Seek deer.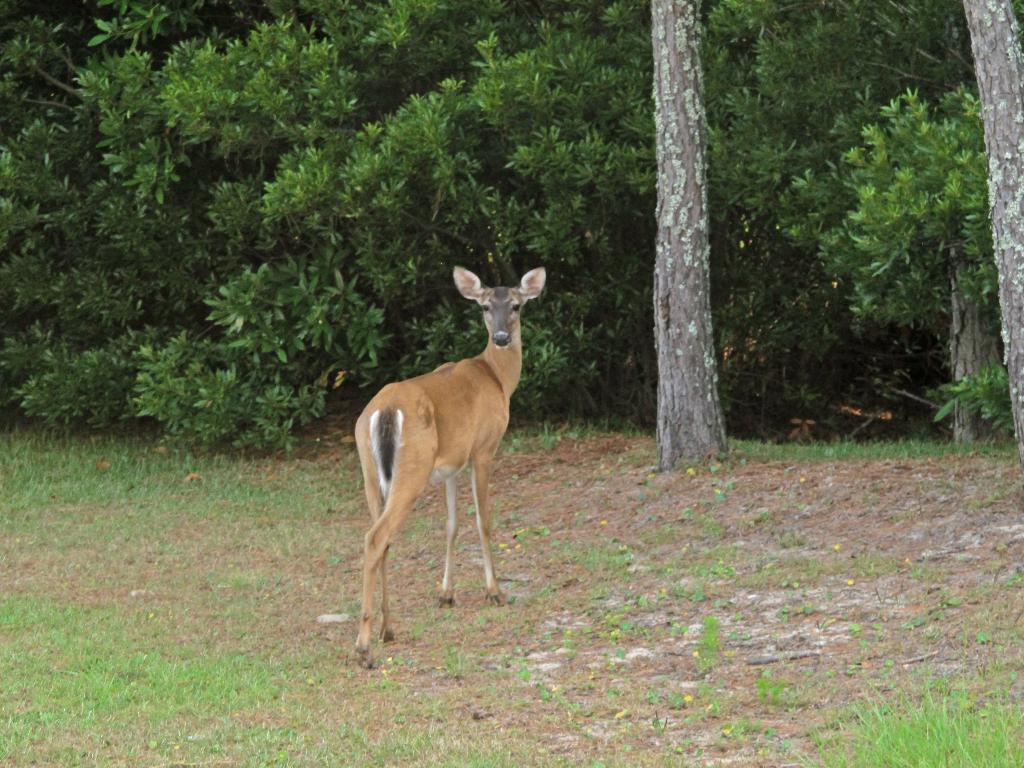
locate(357, 265, 547, 668).
